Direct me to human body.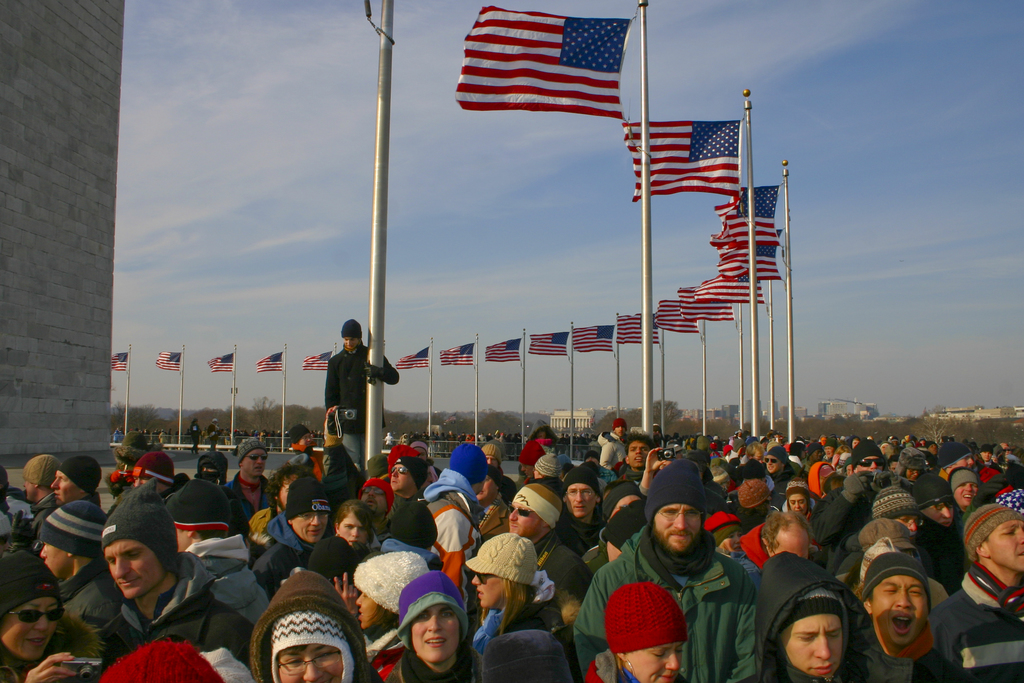
Direction: [813, 440, 895, 572].
